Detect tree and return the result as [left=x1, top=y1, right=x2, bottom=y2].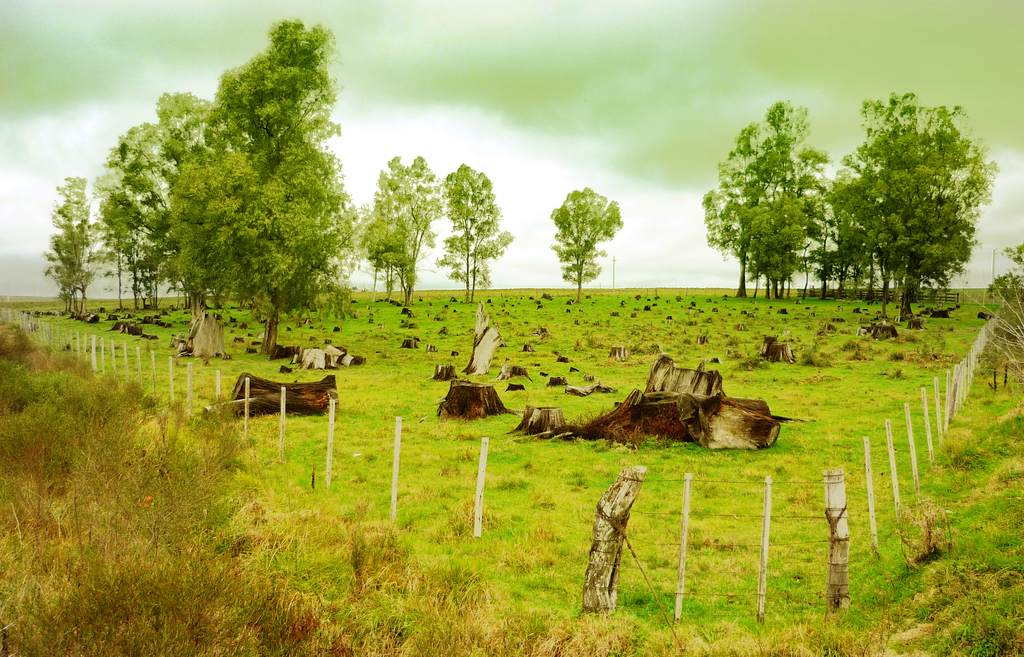
[left=820, top=90, right=1002, bottom=323].
